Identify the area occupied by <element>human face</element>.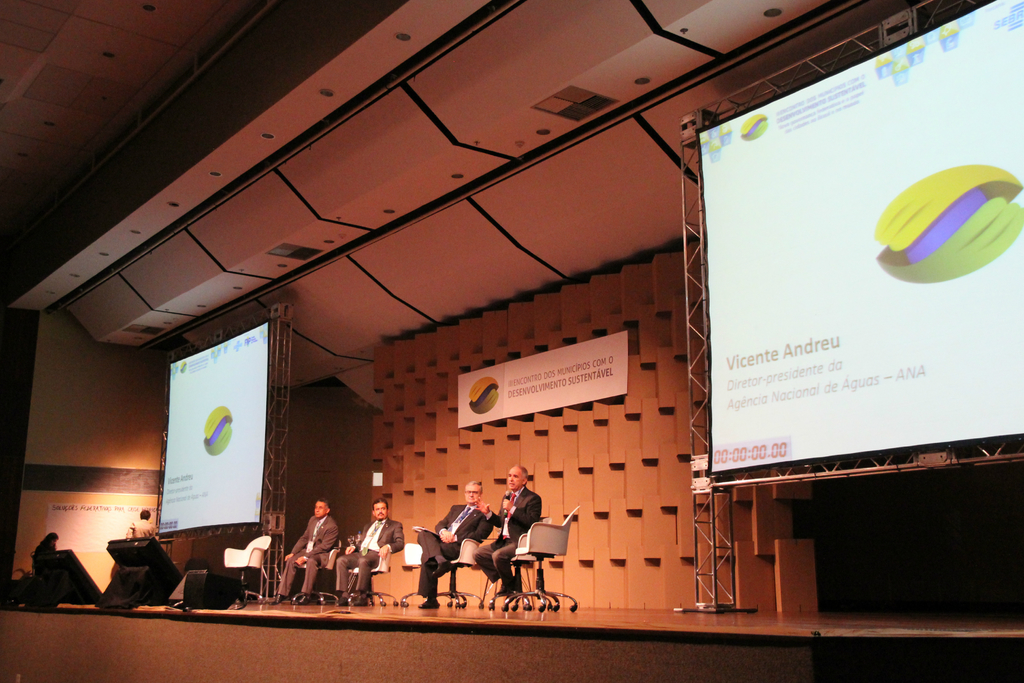
Area: pyautogui.locateOnScreen(465, 484, 481, 506).
